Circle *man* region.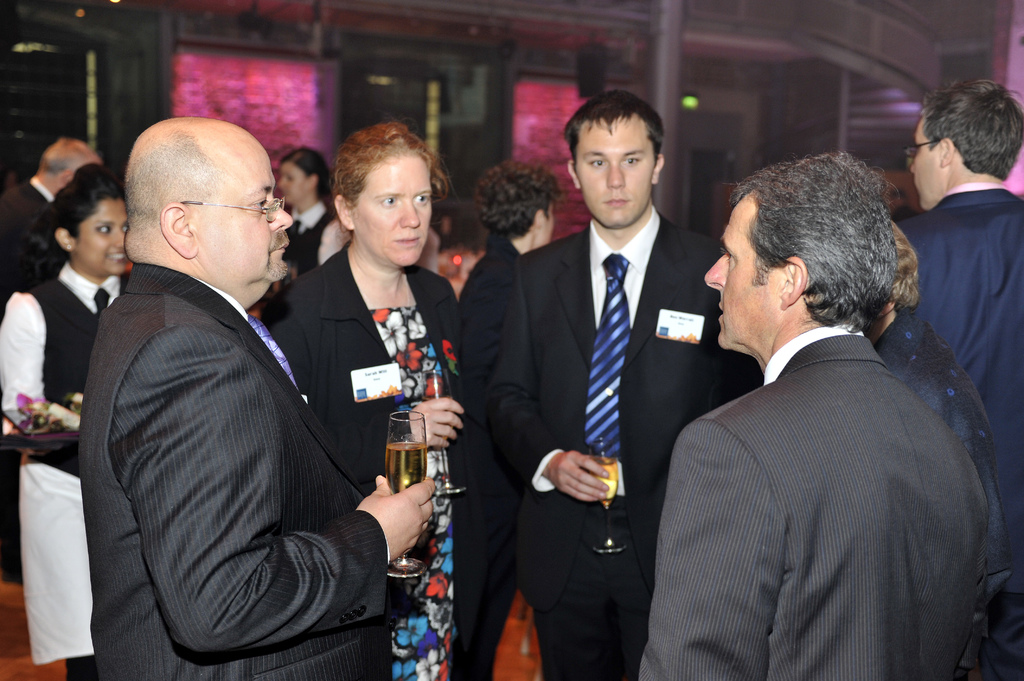
Region: (484,90,764,680).
